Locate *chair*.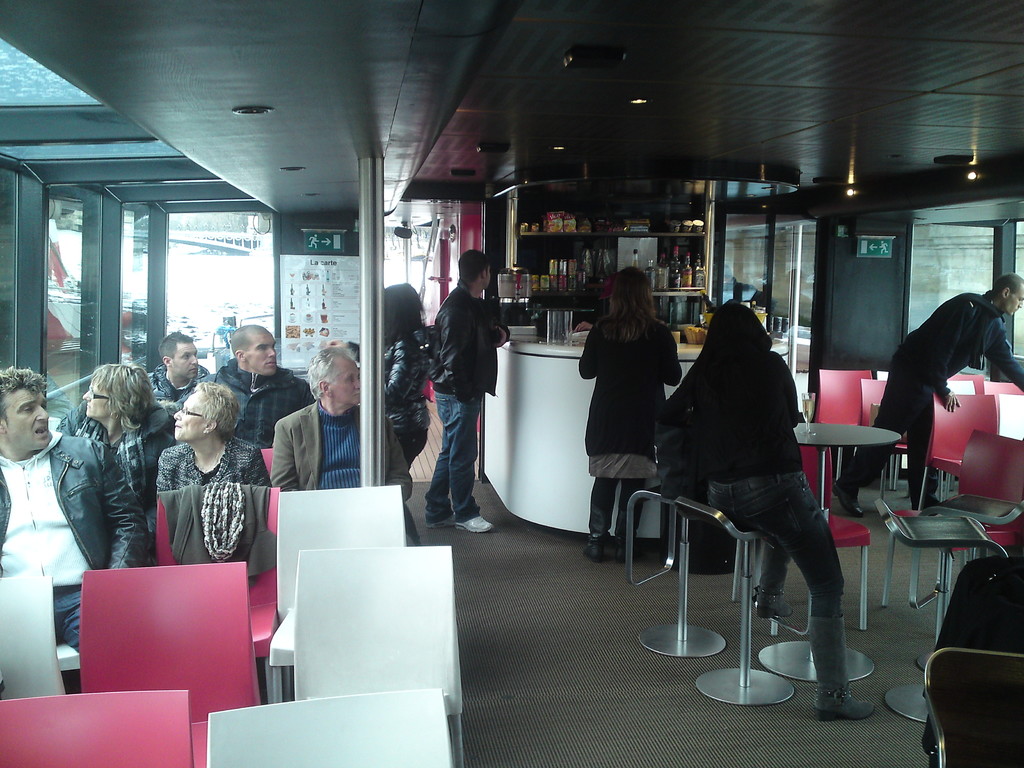
Bounding box: bbox=[0, 577, 67, 703].
